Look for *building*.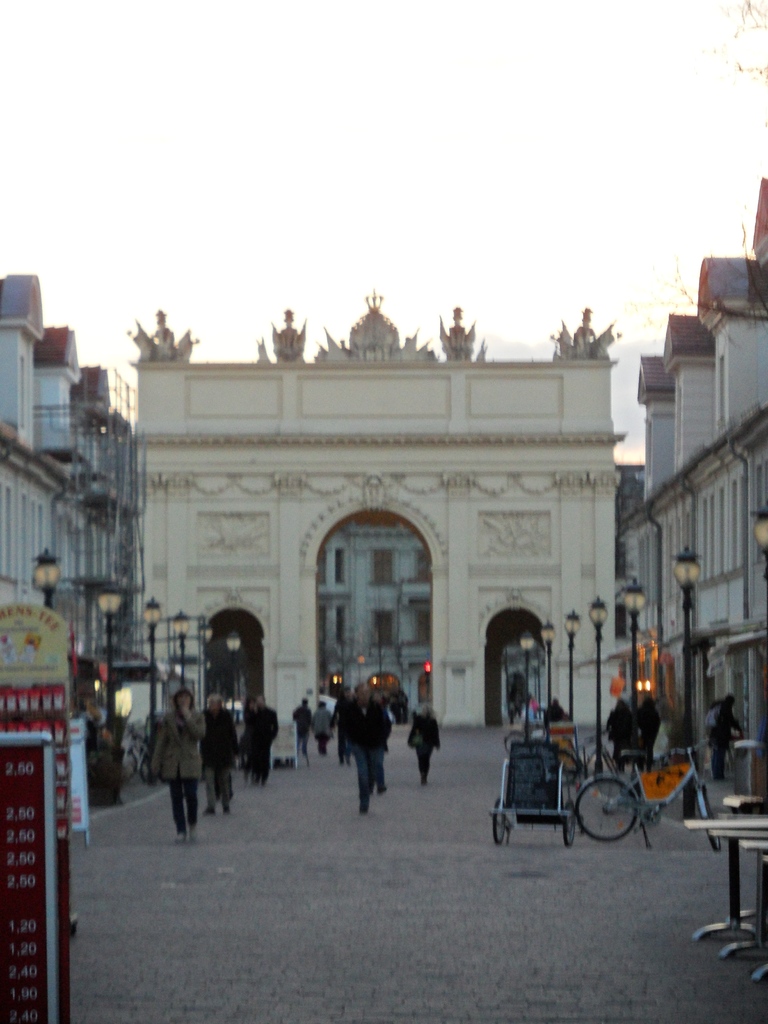
Found: (left=89, top=311, right=649, bottom=754).
